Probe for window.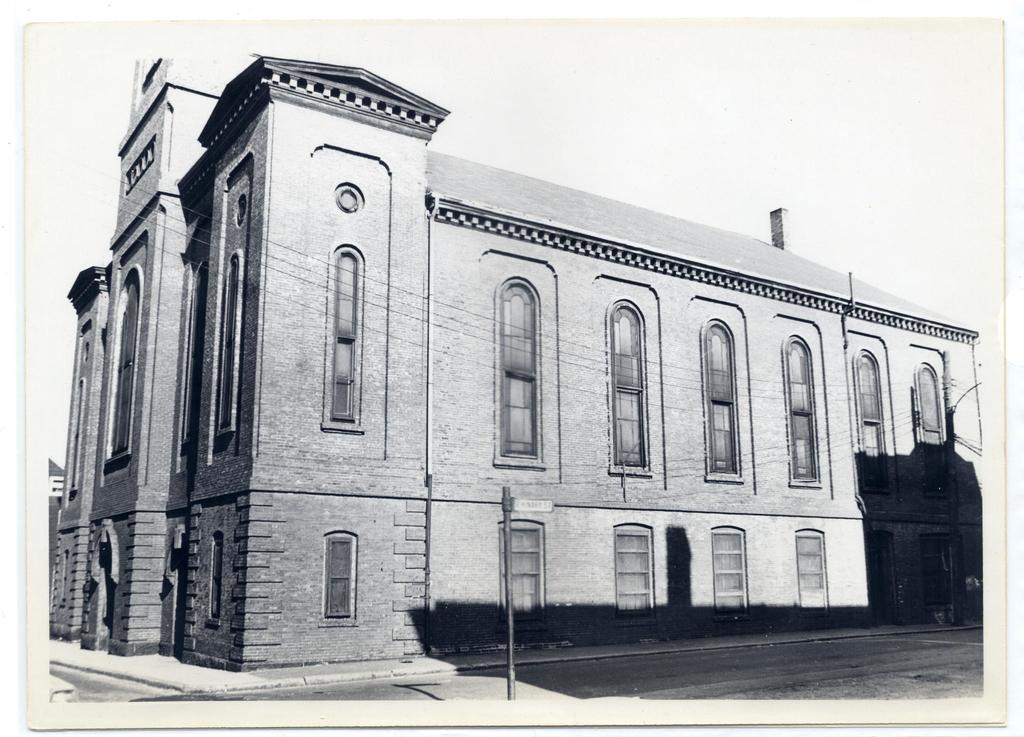
Probe result: select_region(717, 524, 754, 618).
